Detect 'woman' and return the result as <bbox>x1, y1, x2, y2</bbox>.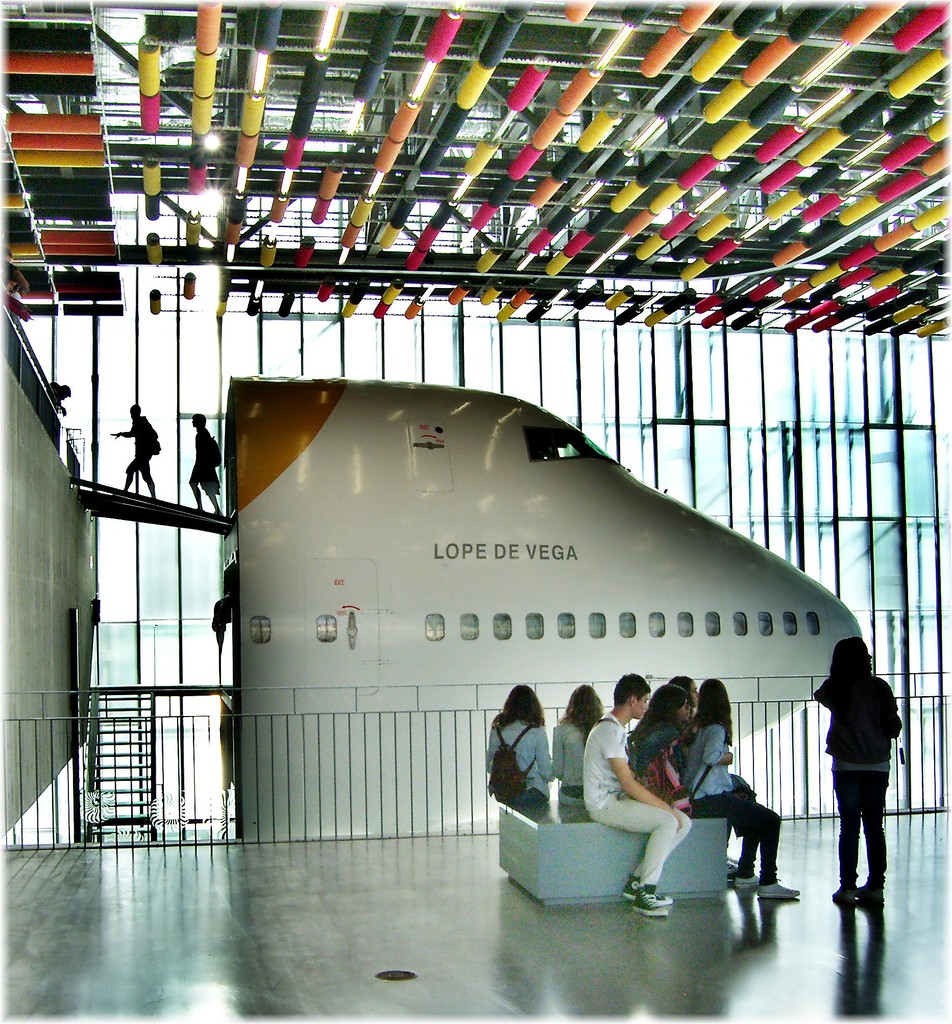
<bbox>816, 639, 905, 908</bbox>.
